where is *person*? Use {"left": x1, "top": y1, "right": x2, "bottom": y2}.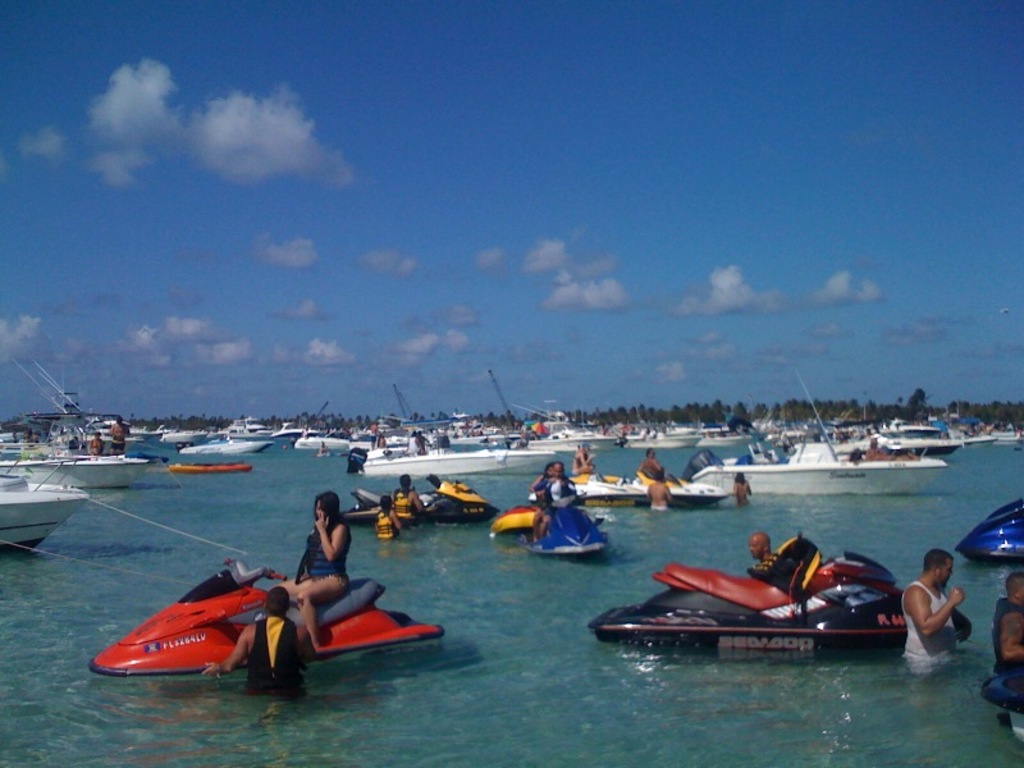
{"left": 372, "top": 493, "right": 407, "bottom": 539}.
